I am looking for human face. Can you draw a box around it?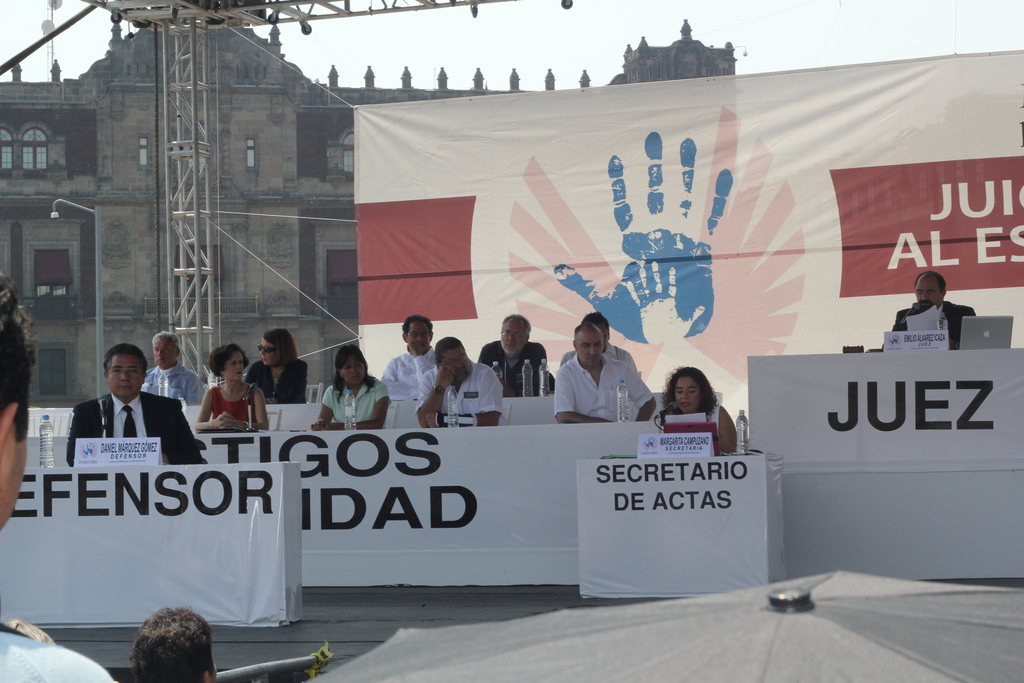
Sure, the bounding box is BBox(105, 356, 147, 397).
